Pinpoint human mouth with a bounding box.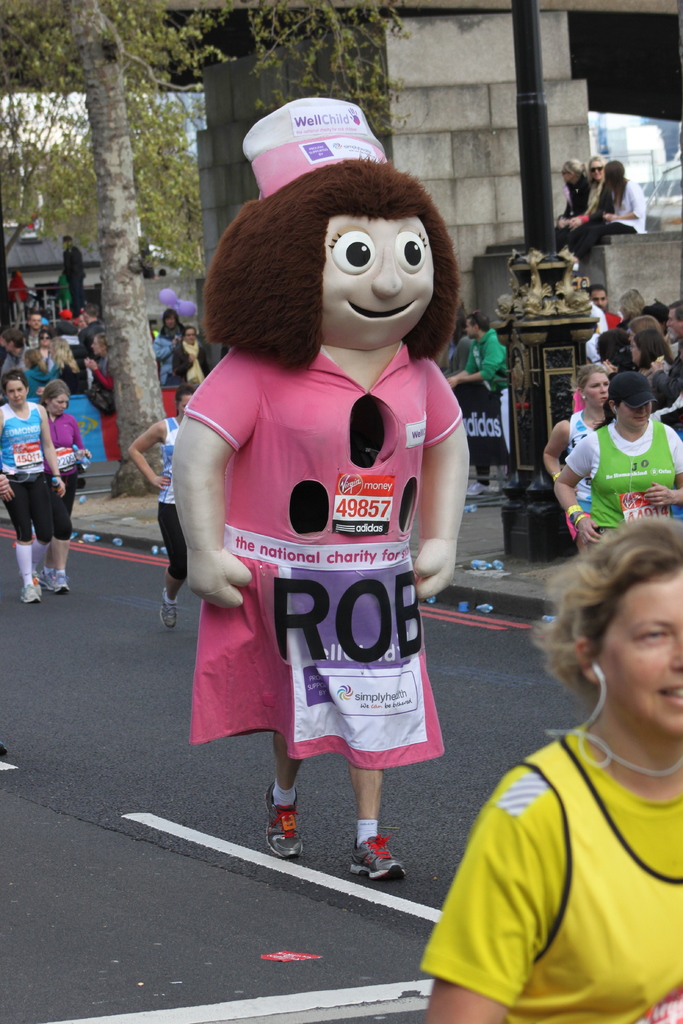
BBox(345, 300, 418, 332).
